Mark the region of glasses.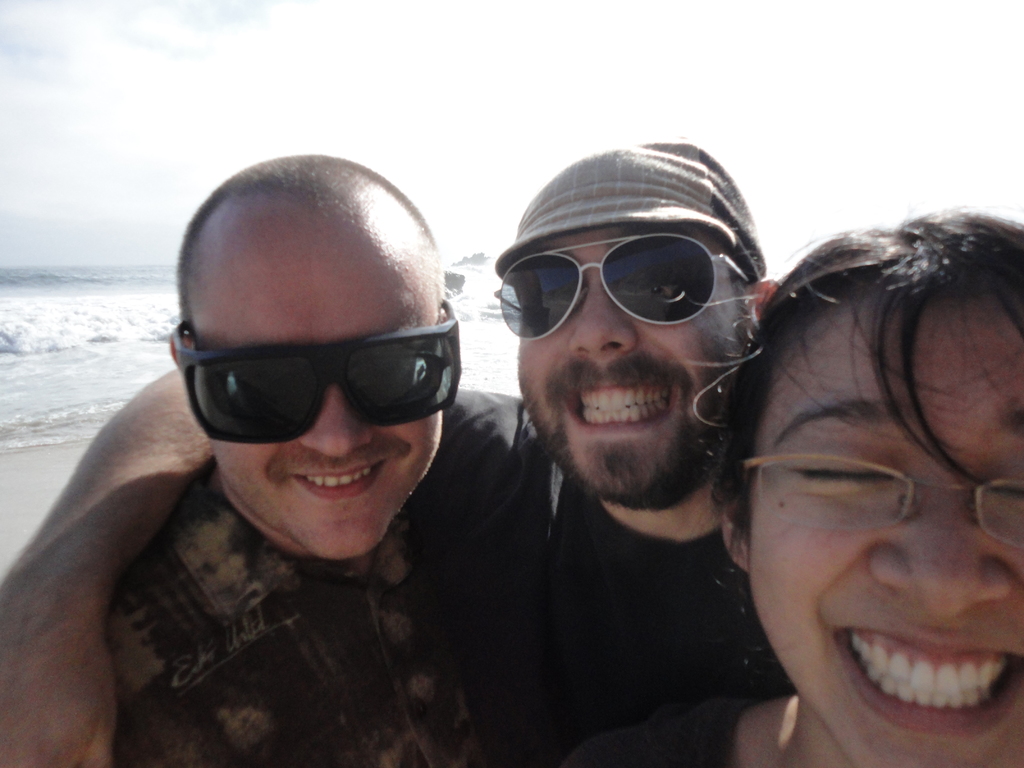
Region: [726, 451, 1023, 556].
